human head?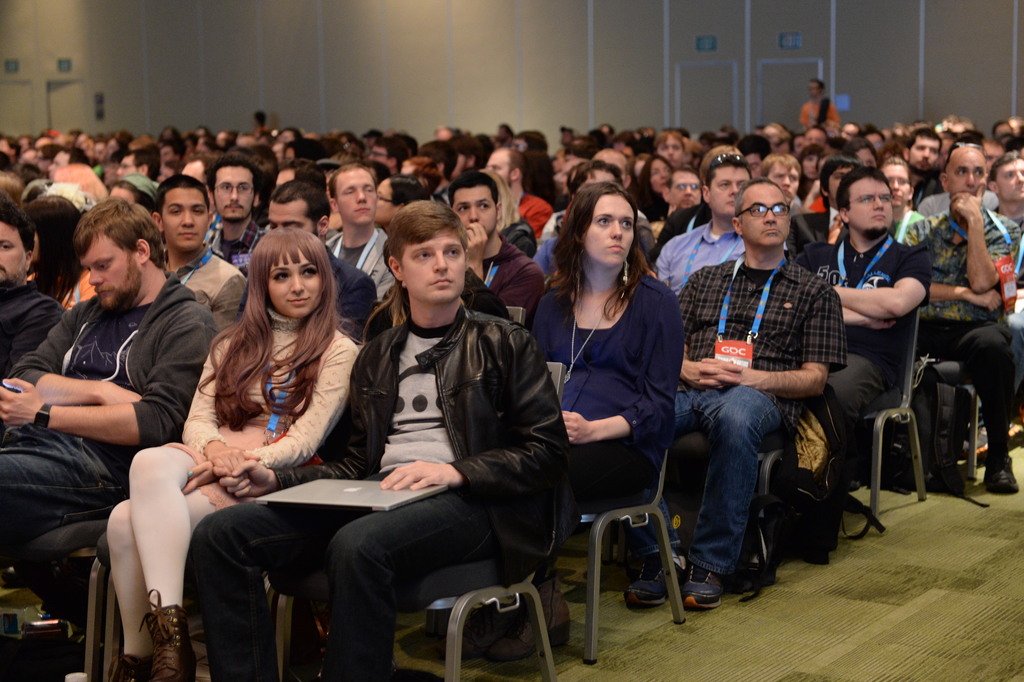
<bbox>819, 154, 858, 207</bbox>
